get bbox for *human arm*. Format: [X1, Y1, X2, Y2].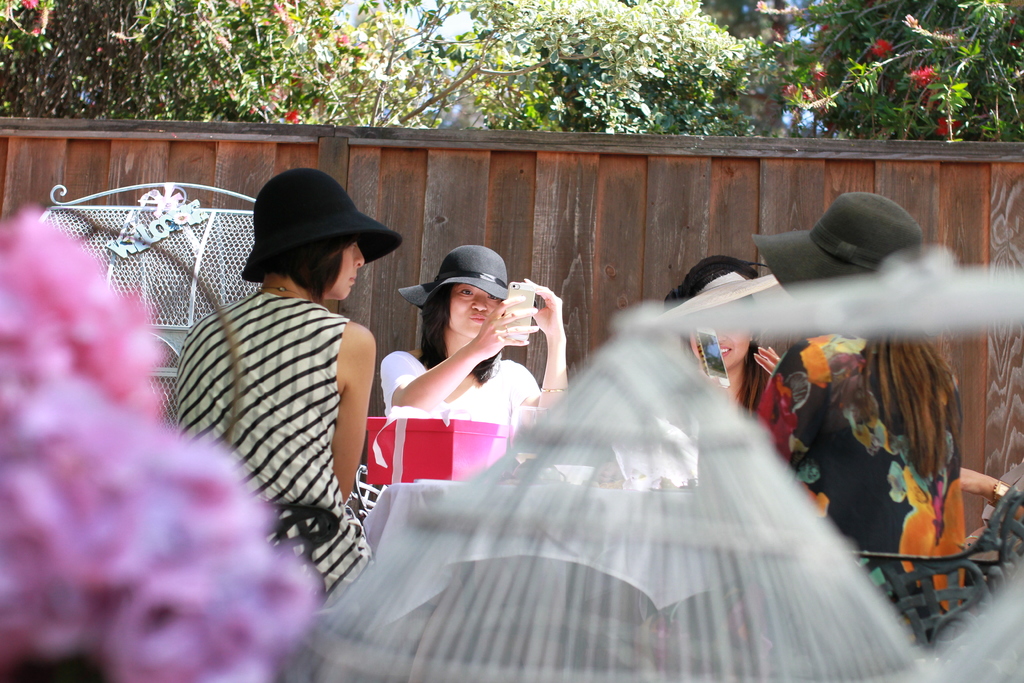
[381, 294, 543, 410].
